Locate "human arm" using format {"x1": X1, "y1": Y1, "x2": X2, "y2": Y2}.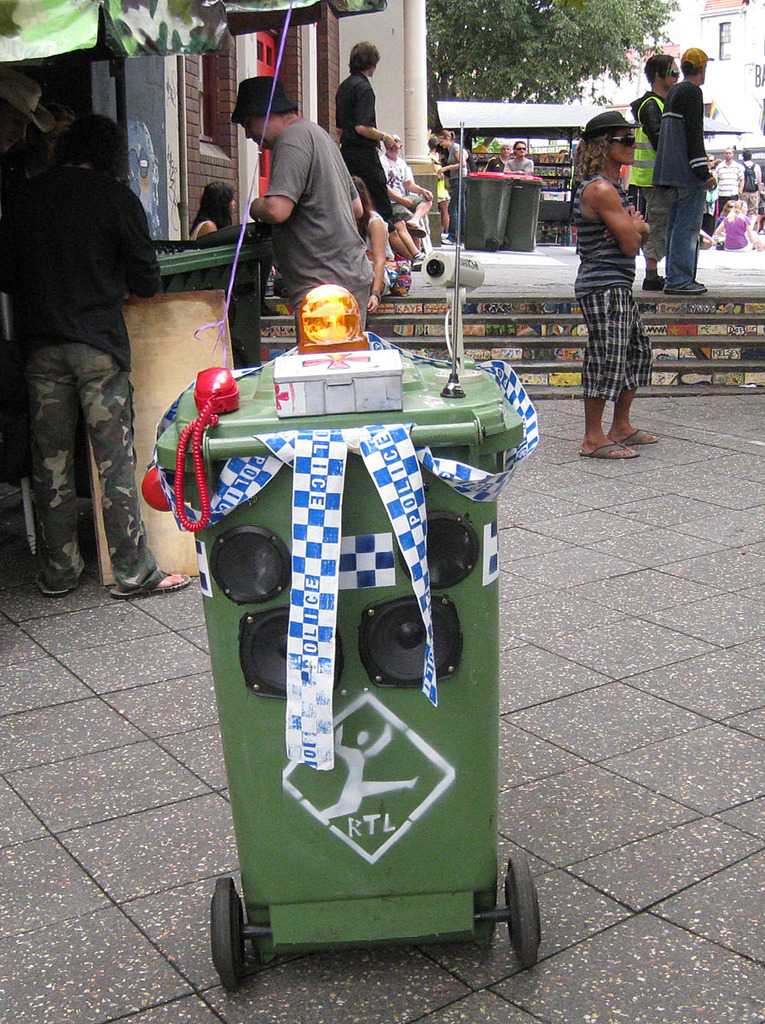
{"x1": 600, "y1": 198, "x2": 647, "y2": 245}.
